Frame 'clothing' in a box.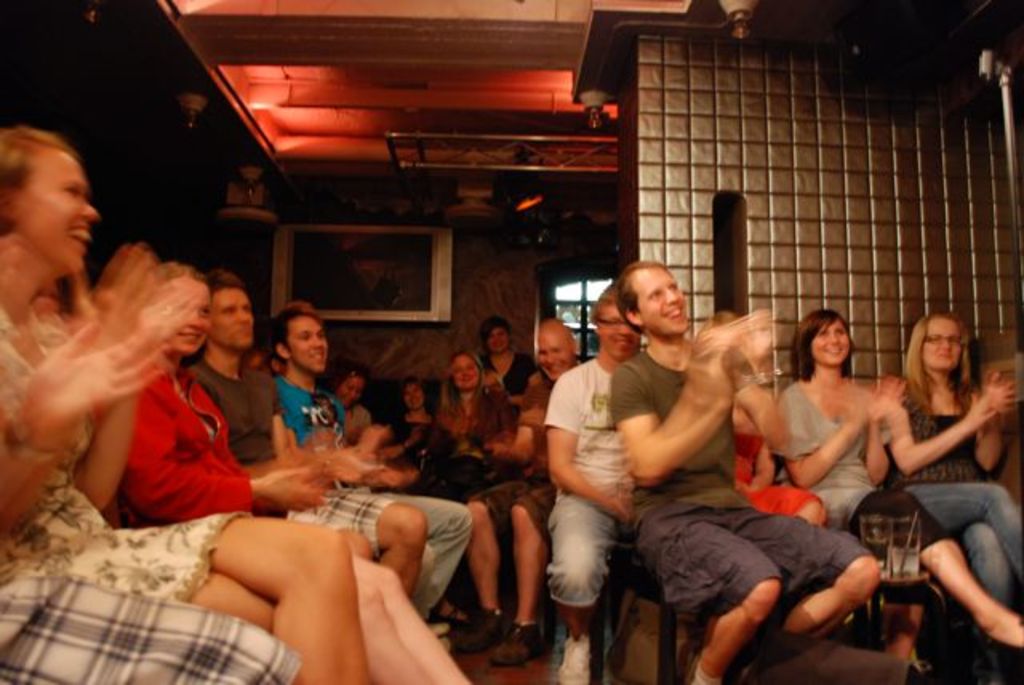
738:426:822:525.
